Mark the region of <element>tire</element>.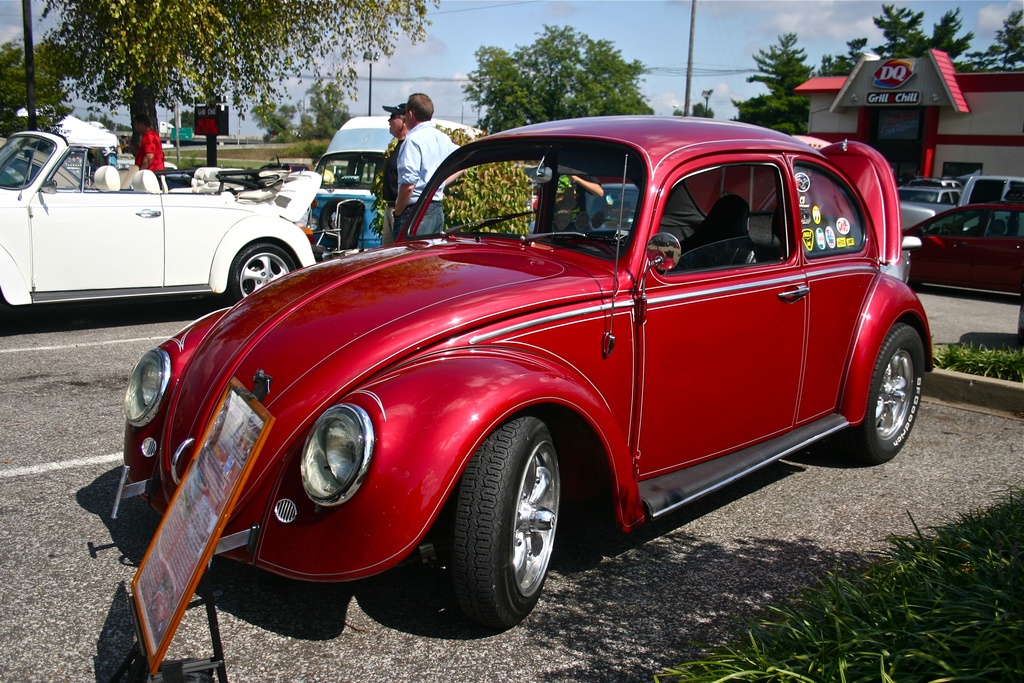
Region: (x1=828, y1=315, x2=930, y2=469).
